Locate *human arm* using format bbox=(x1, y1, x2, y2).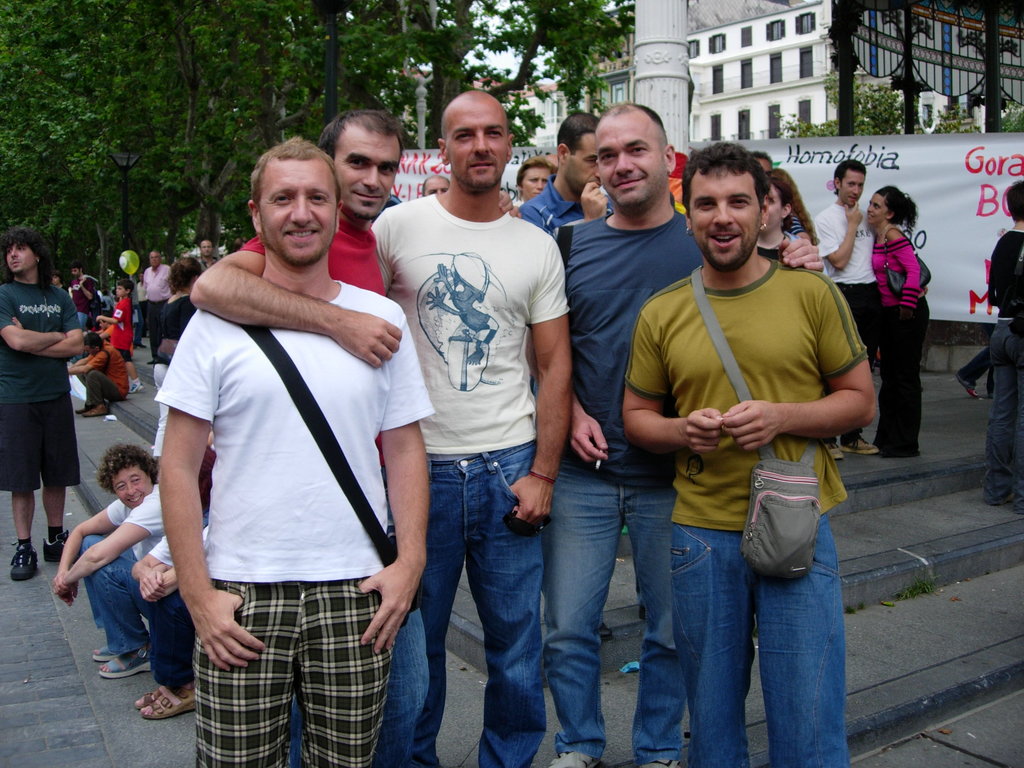
bbox=(365, 200, 422, 300).
